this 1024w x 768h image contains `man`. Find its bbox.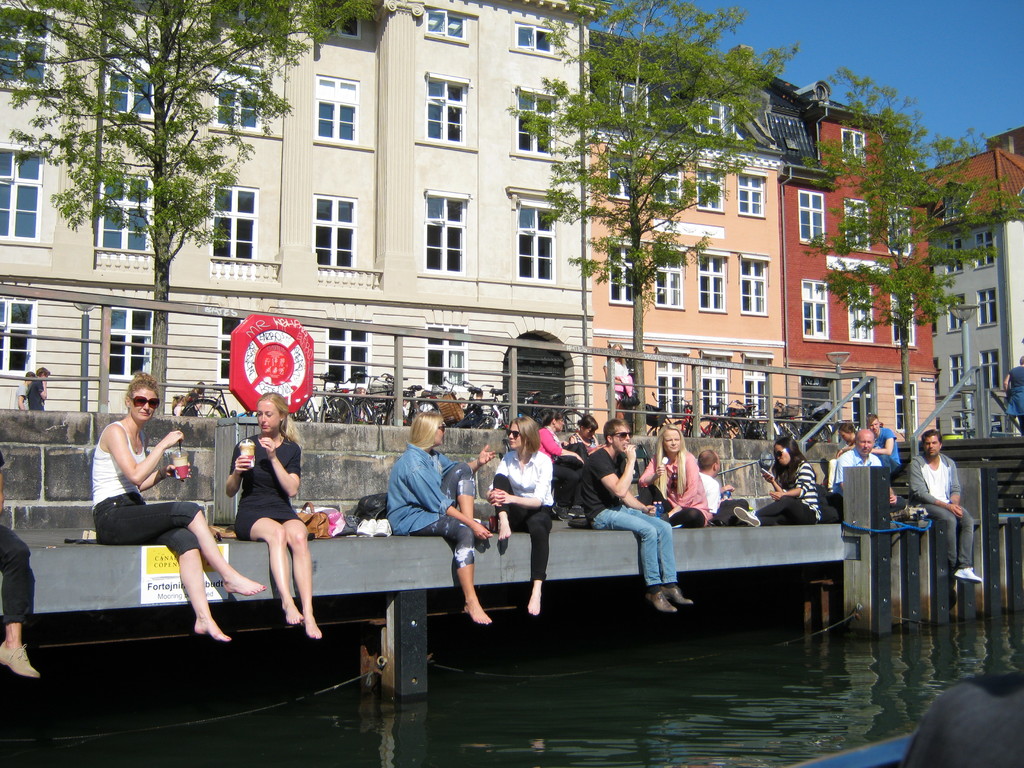
<box>581,419,689,614</box>.
